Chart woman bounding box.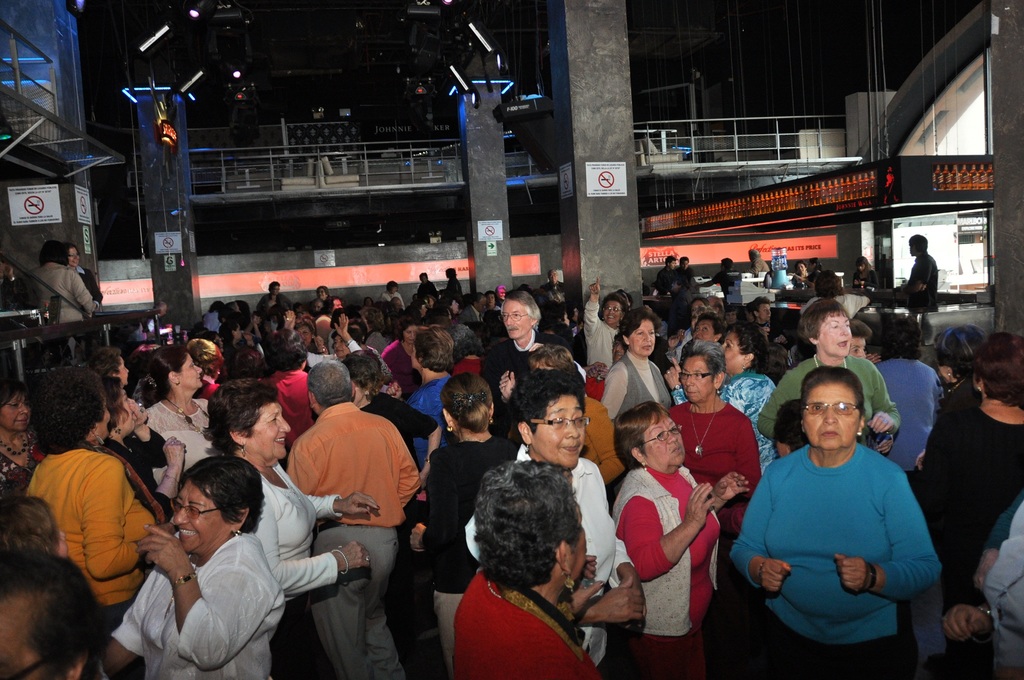
Charted: [210, 383, 380, 679].
